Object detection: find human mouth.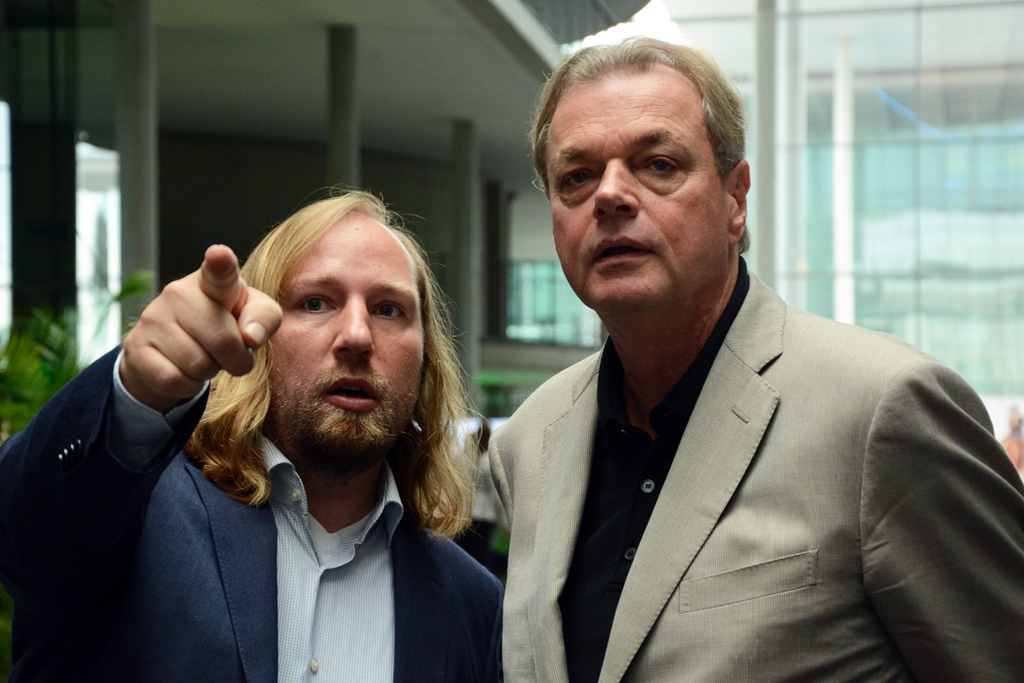
(313, 372, 383, 412).
